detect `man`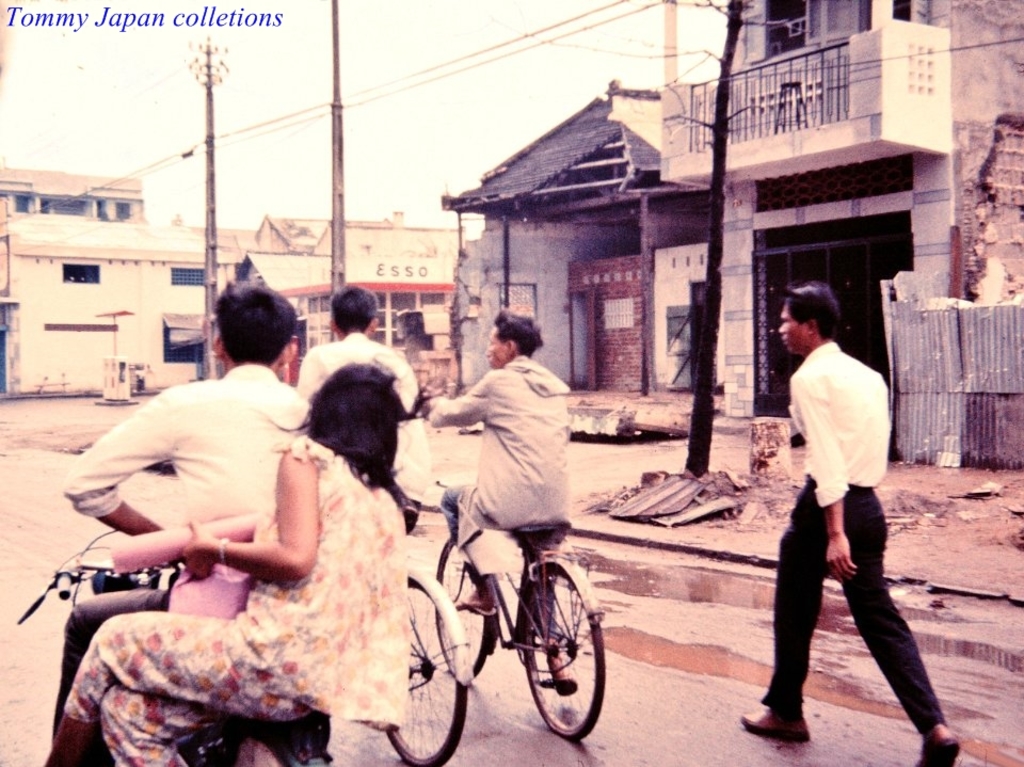
(left=415, top=303, right=577, bottom=693)
